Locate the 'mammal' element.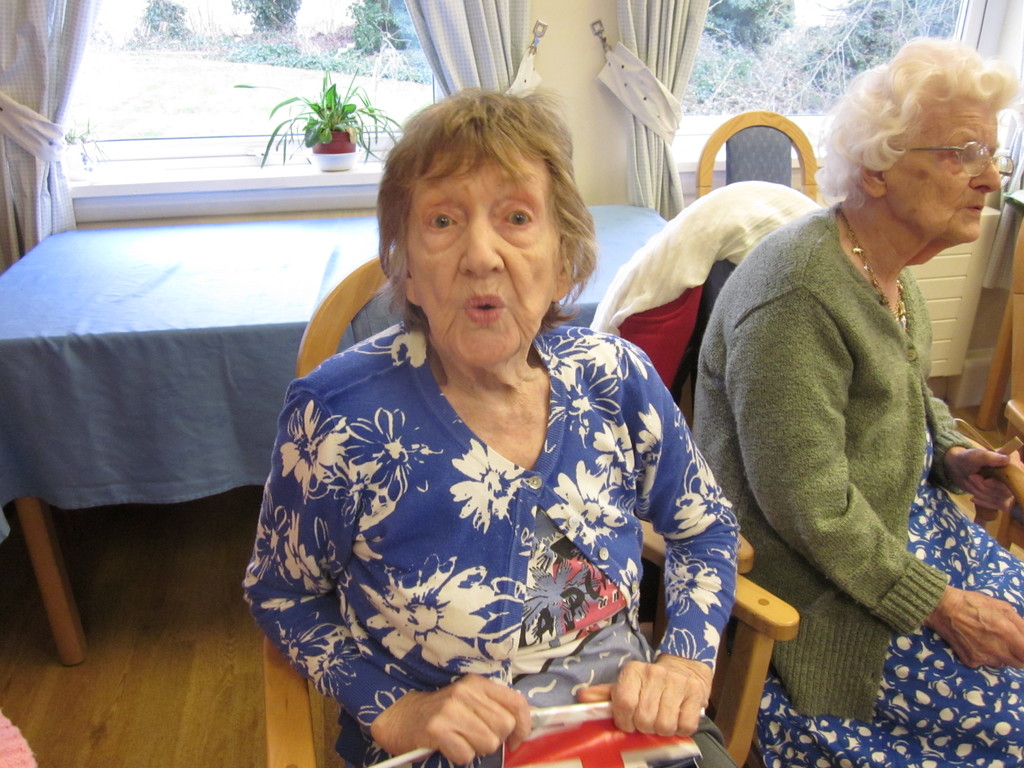
Element bbox: BBox(236, 84, 740, 767).
